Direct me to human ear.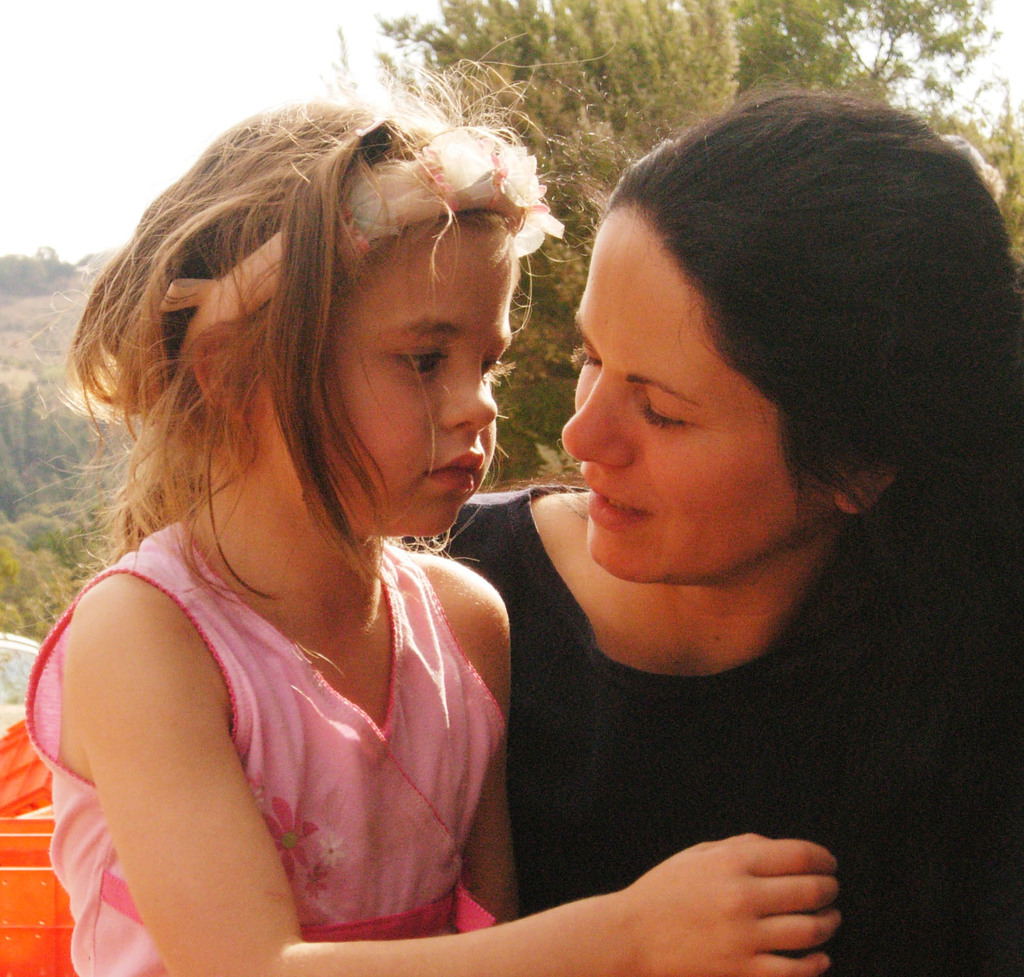
Direction: (829,458,892,517).
